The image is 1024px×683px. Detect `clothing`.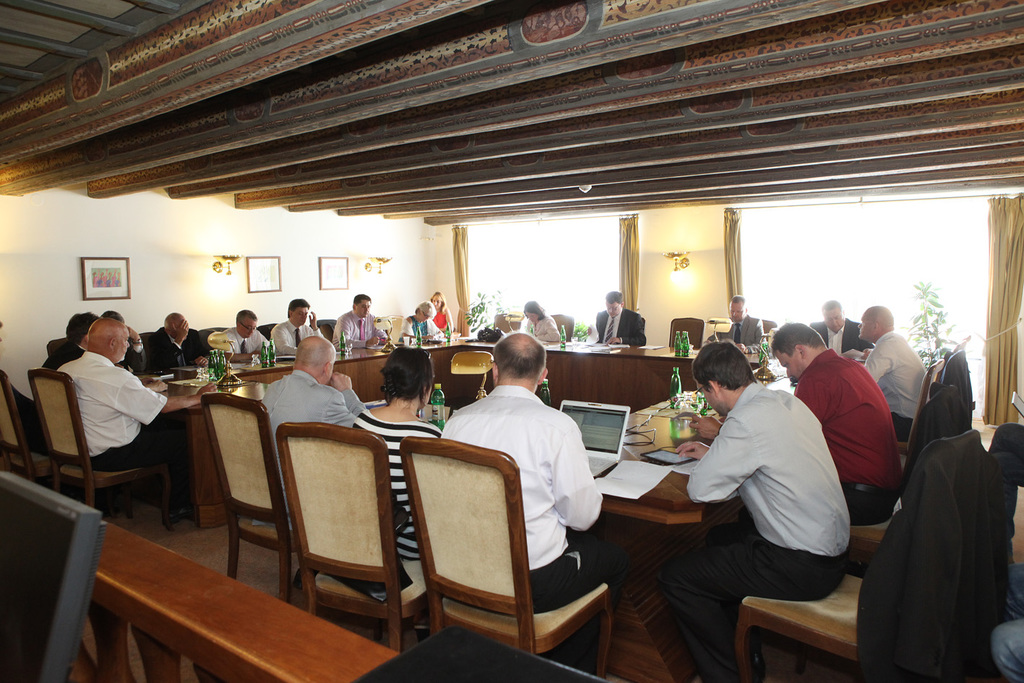
Detection: [652, 378, 853, 682].
